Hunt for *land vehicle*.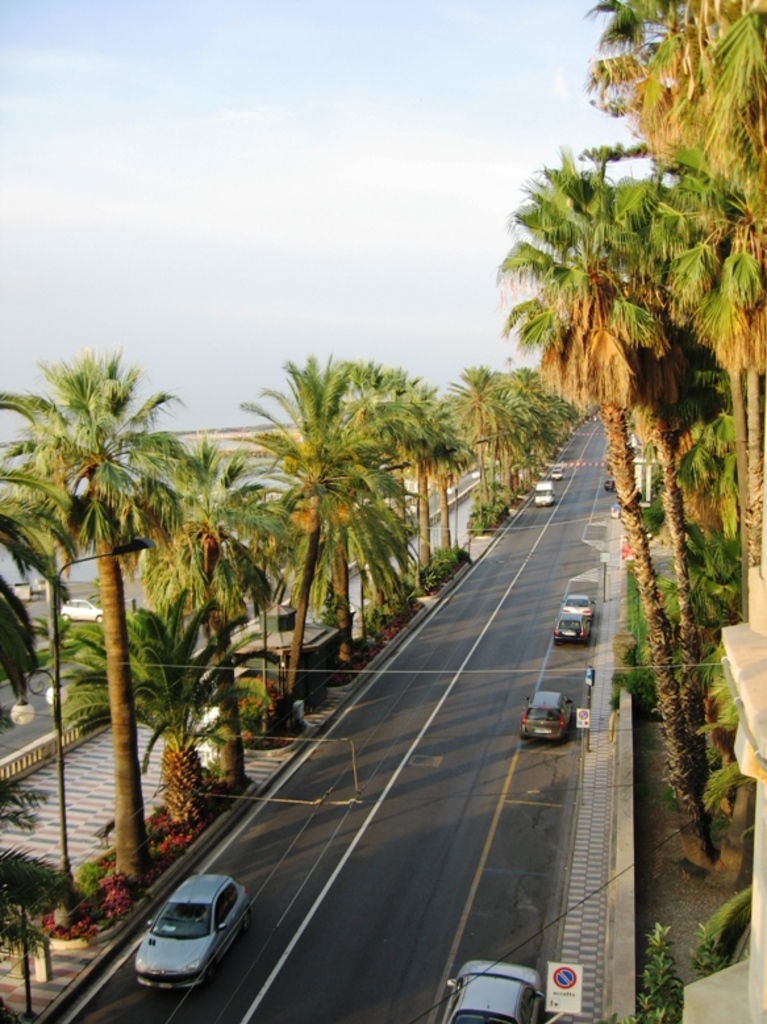
Hunted down at region(562, 596, 589, 615).
